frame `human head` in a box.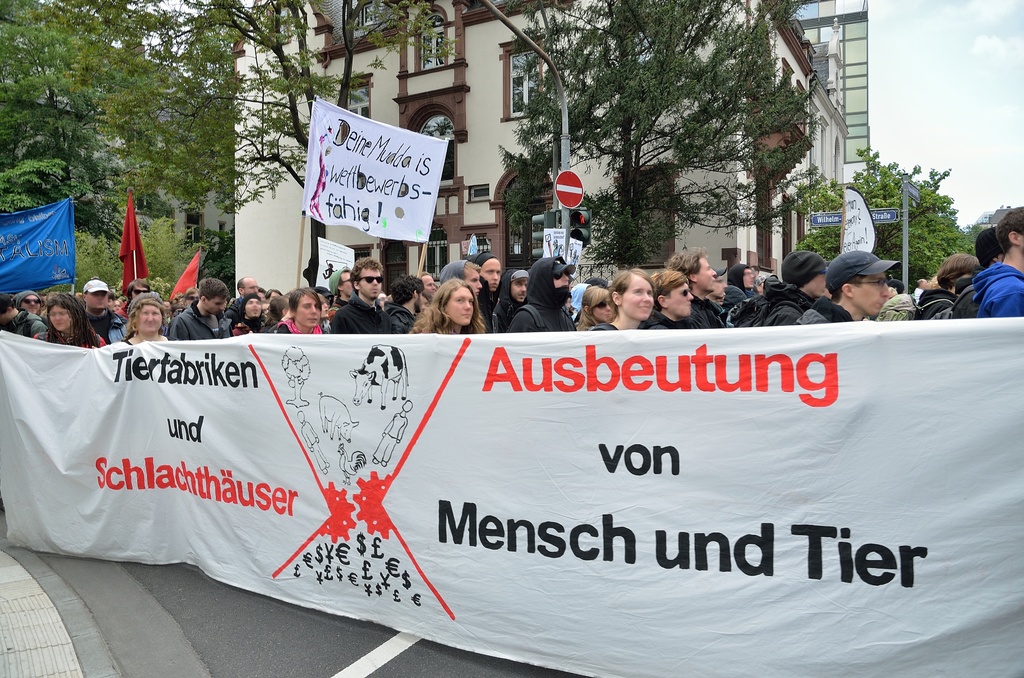
region(416, 296, 429, 315).
